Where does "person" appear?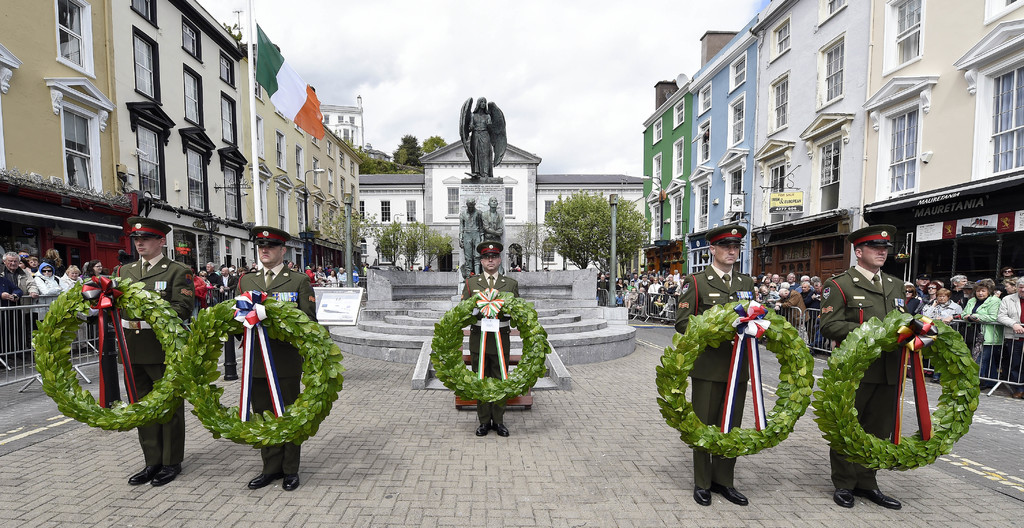
Appears at <bbox>463, 204, 484, 282</bbox>.
